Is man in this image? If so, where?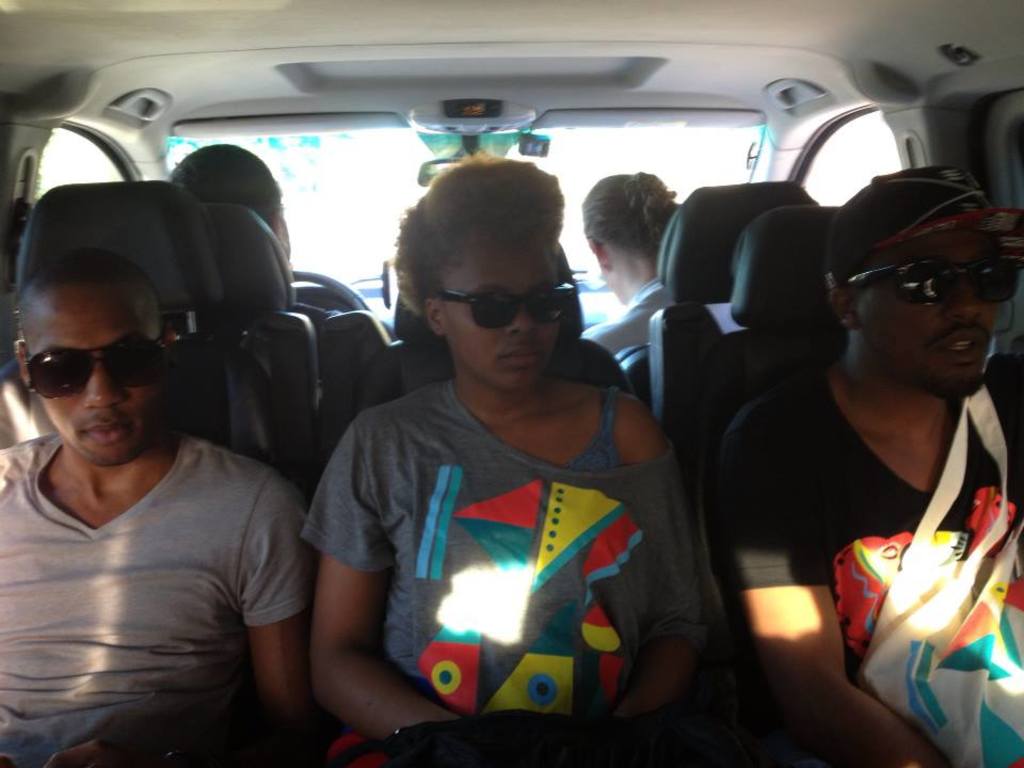
Yes, at BBox(159, 144, 348, 340).
